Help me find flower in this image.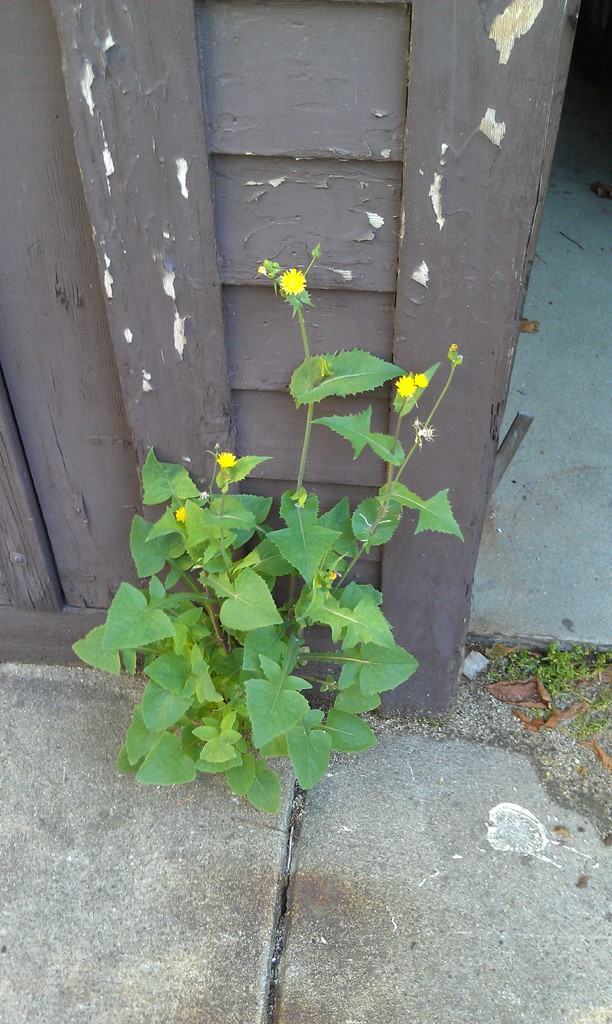
Found it: bbox(394, 372, 414, 398).
